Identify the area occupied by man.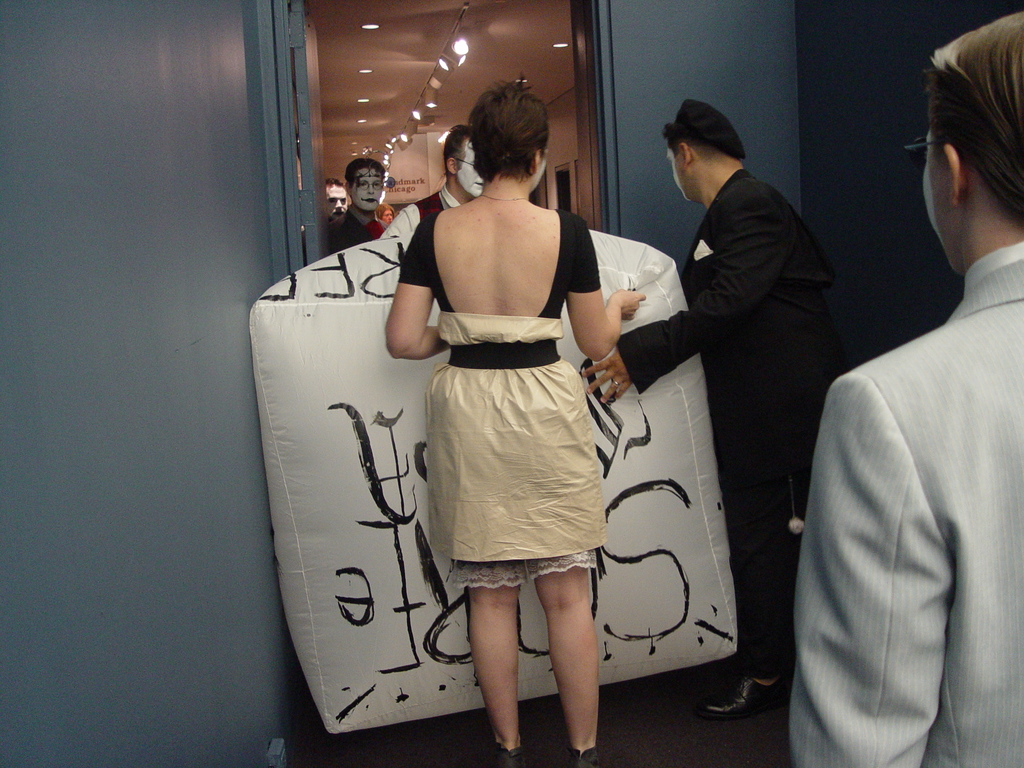
Area: crop(579, 97, 844, 717).
